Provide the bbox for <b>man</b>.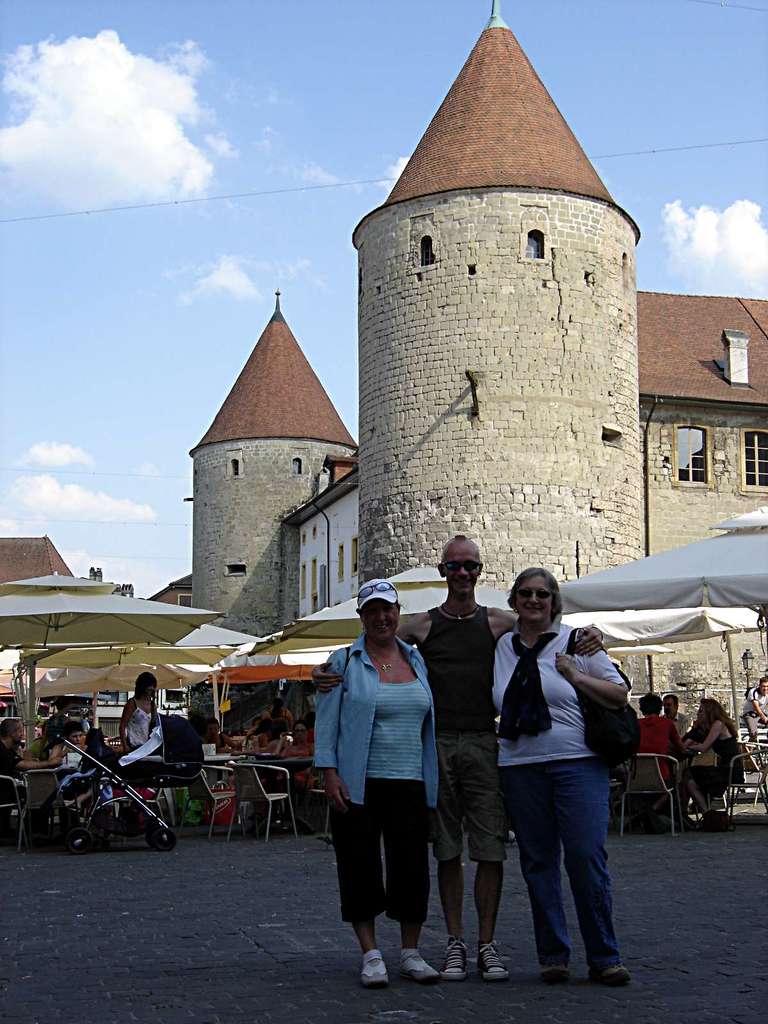
select_region(625, 691, 691, 829).
